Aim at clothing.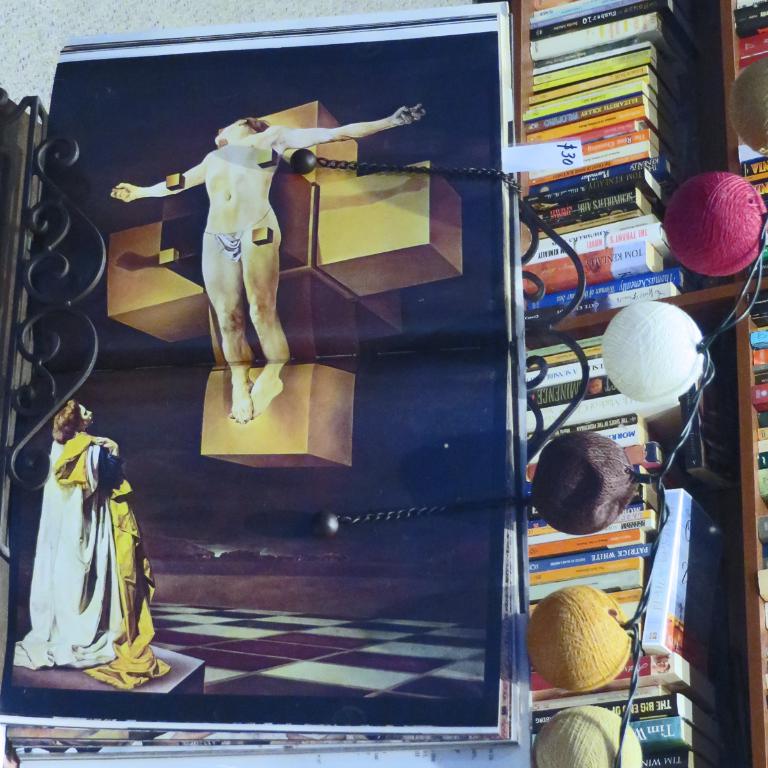
Aimed at box(20, 397, 152, 697).
